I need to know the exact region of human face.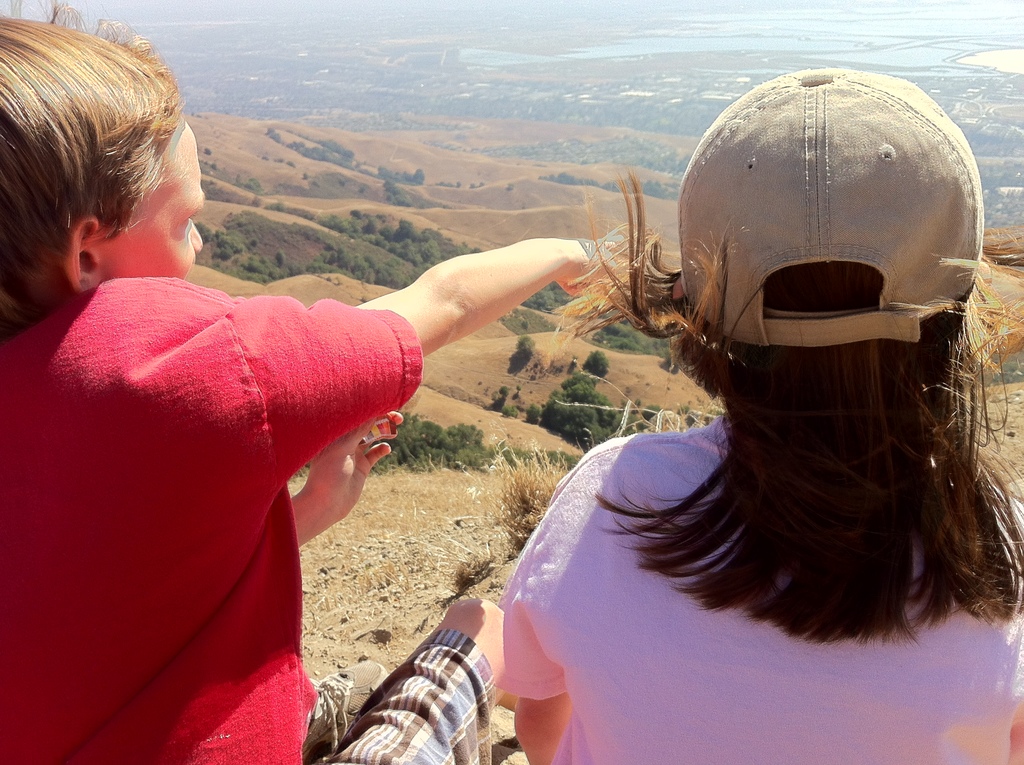
Region: crop(102, 115, 209, 278).
